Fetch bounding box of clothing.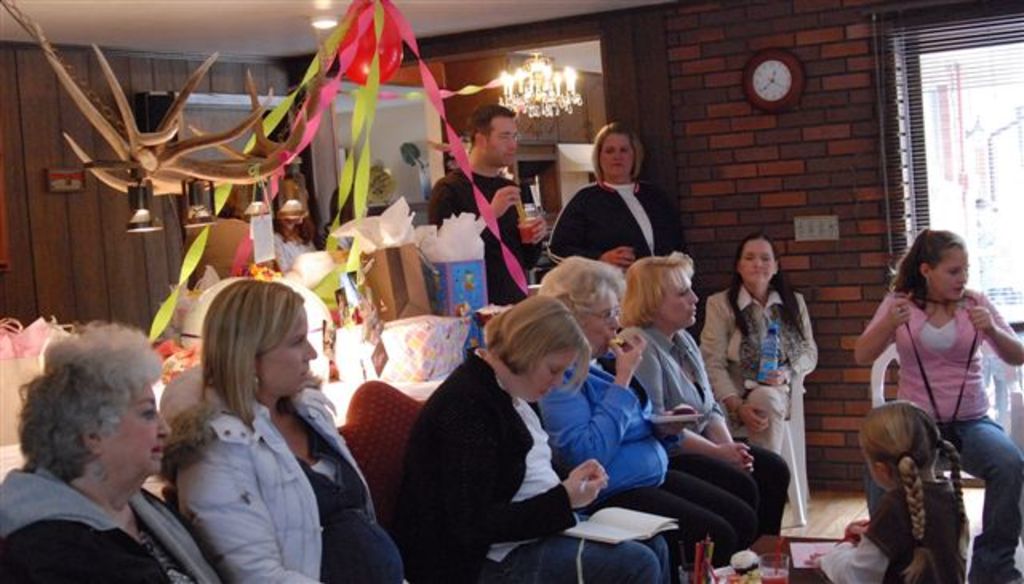
Bbox: left=544, top=178, right=691, bottom=266.
